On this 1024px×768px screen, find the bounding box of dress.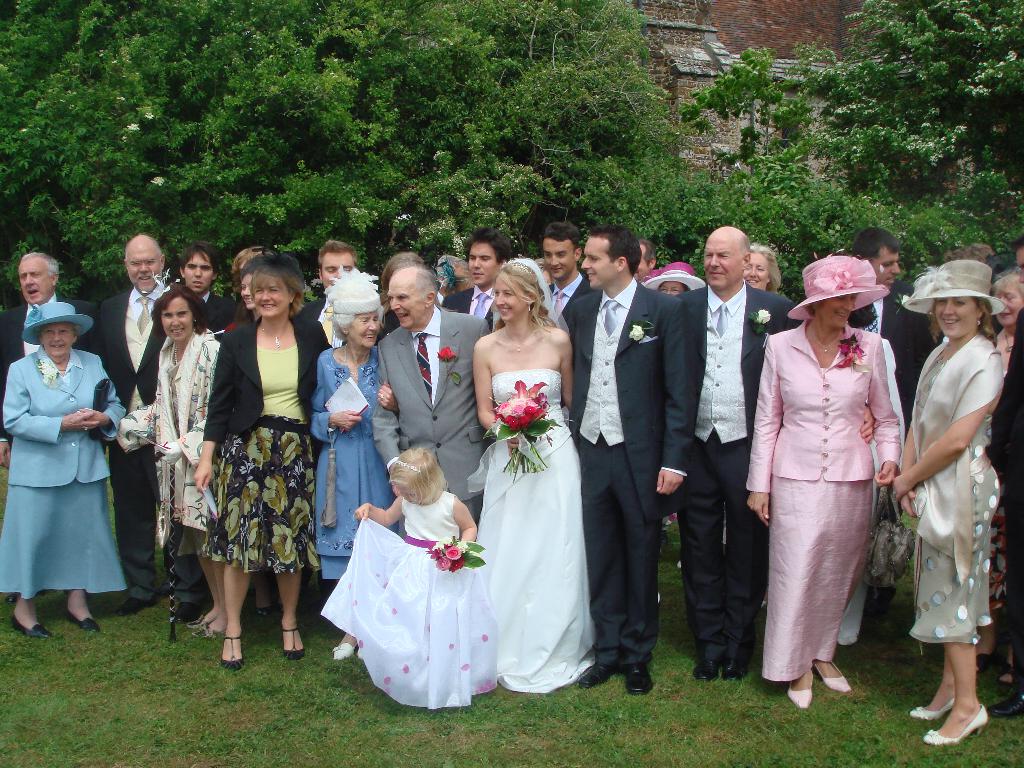
Bounding box: 909,364,999,647.
